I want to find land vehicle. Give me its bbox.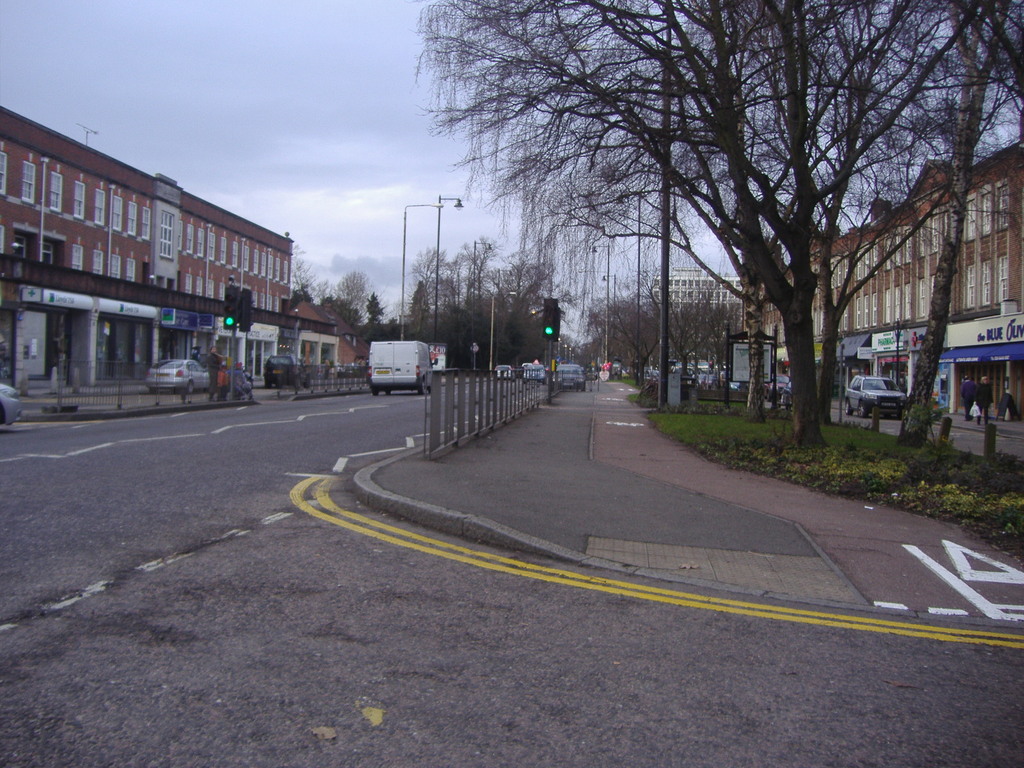
left=0, top=381, right=17, bottom=422.
